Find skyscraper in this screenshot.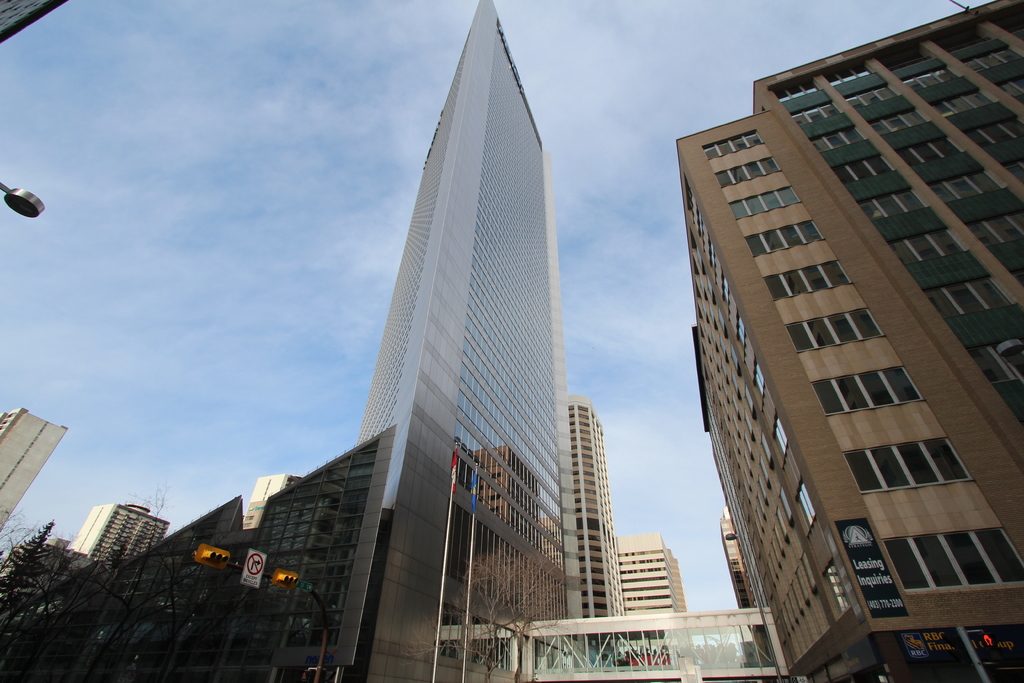
The bounding box for skyscraper is bbox=[611, 536, 696, 655].
